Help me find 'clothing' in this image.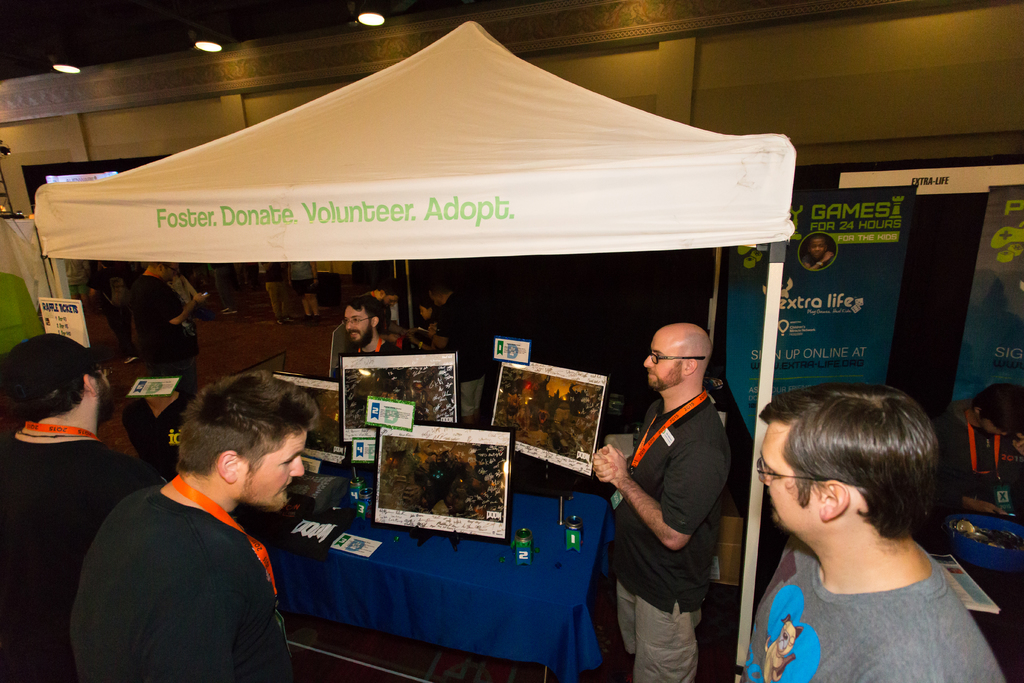
Found it: (left=76, top=480, right=294, bottom=682).
